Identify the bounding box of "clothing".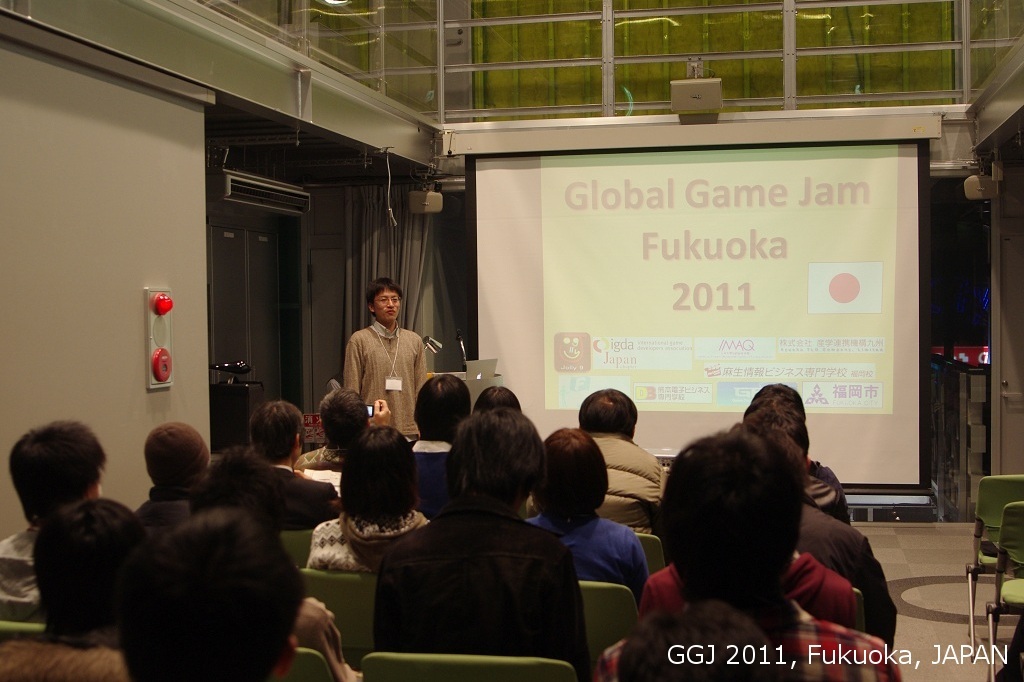
[526,516,648,595].
